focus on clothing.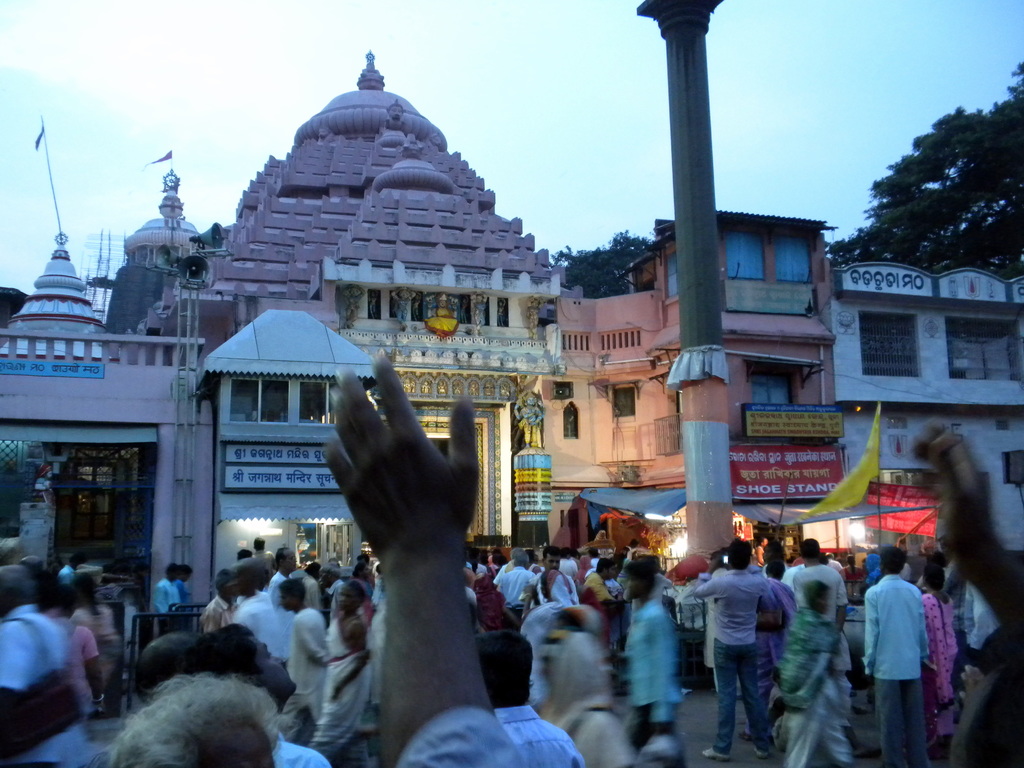
Focused at 295, 575, 320, 620.
